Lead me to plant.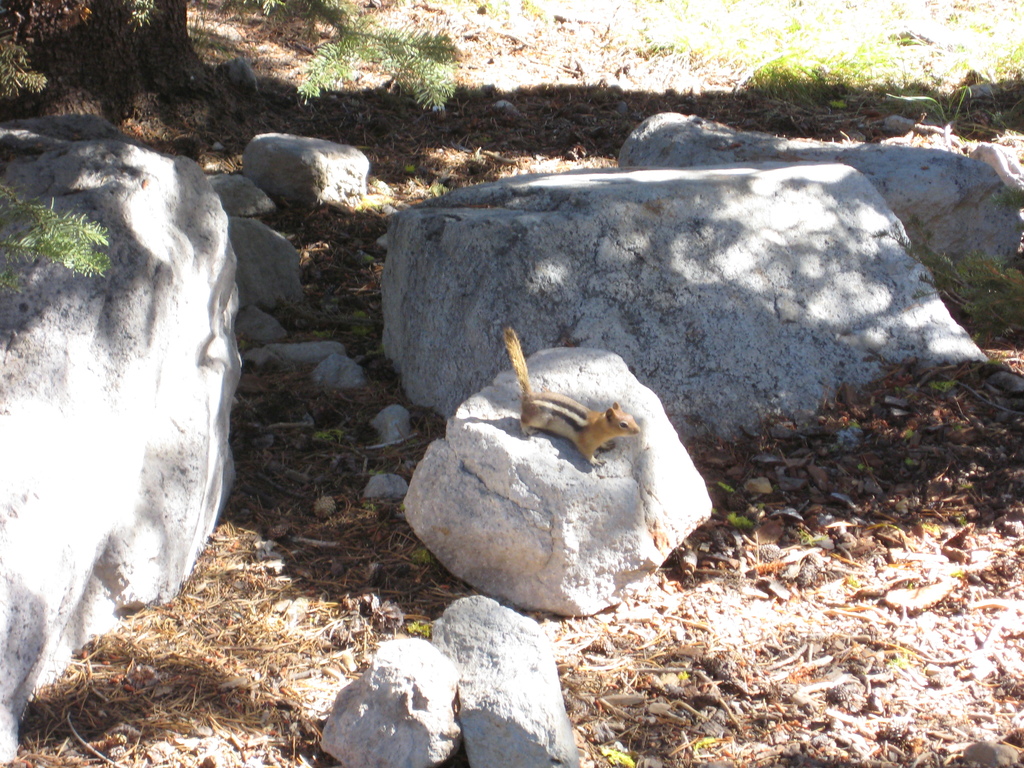
Lead to <region>407, 548, 432, 567</region>.
